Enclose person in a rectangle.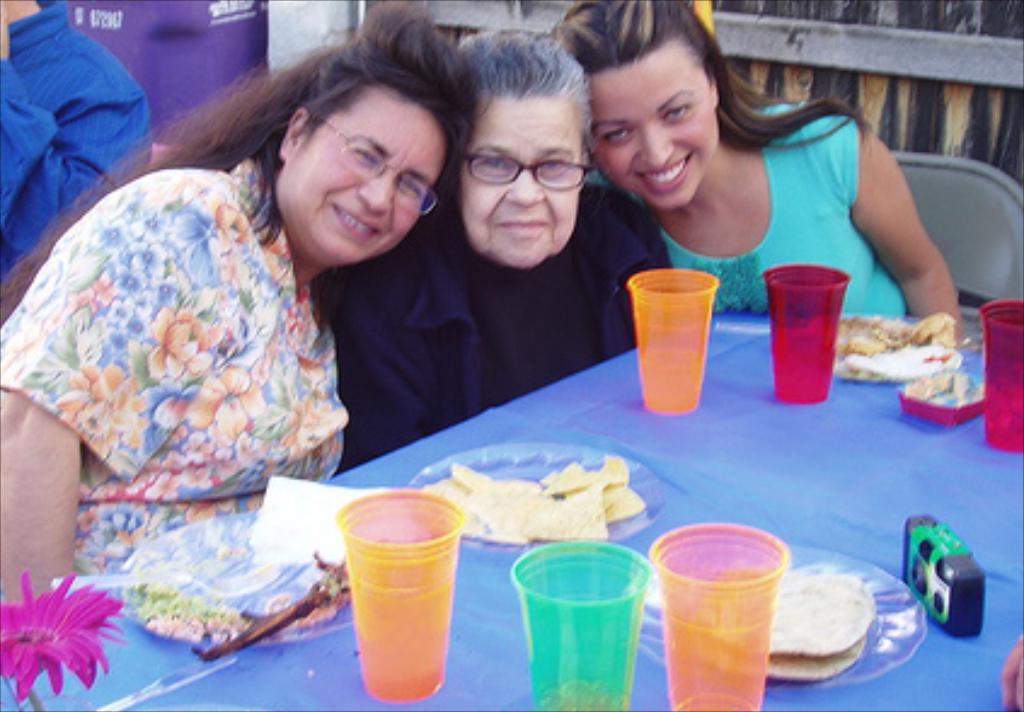
(x1=44, y1=0, x2=462, y2=613).
